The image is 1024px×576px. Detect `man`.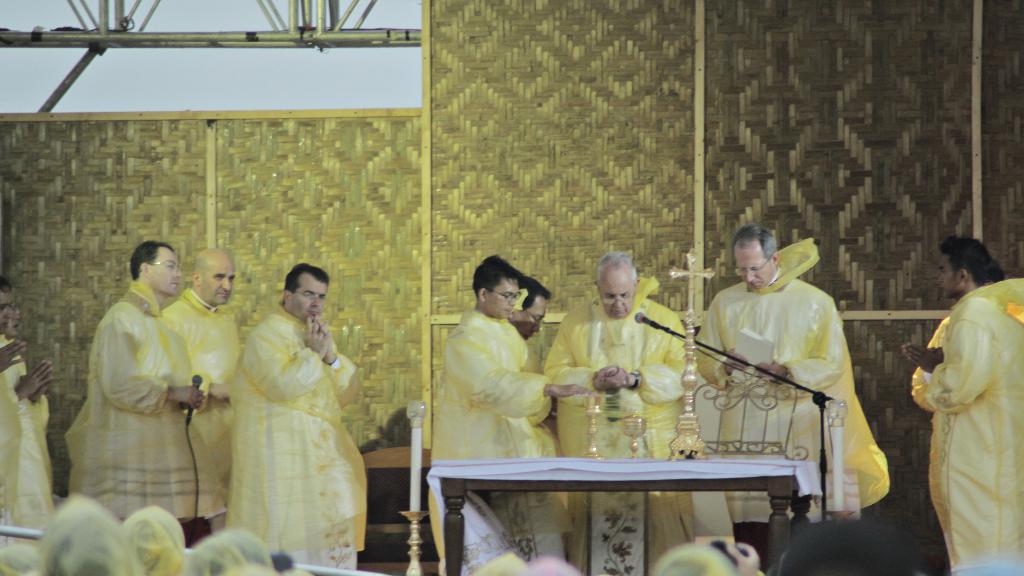
Detection: locate(70, 224, 223, 543).
